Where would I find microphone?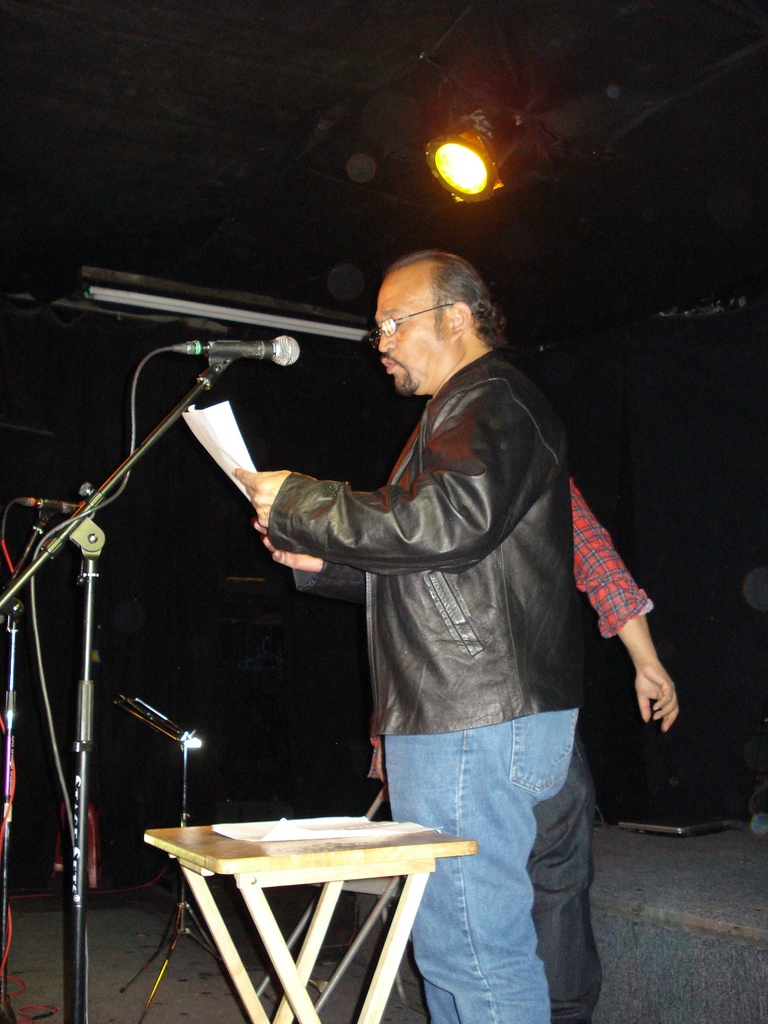
At x1=158, y1=333, x2=314, y2=378.
